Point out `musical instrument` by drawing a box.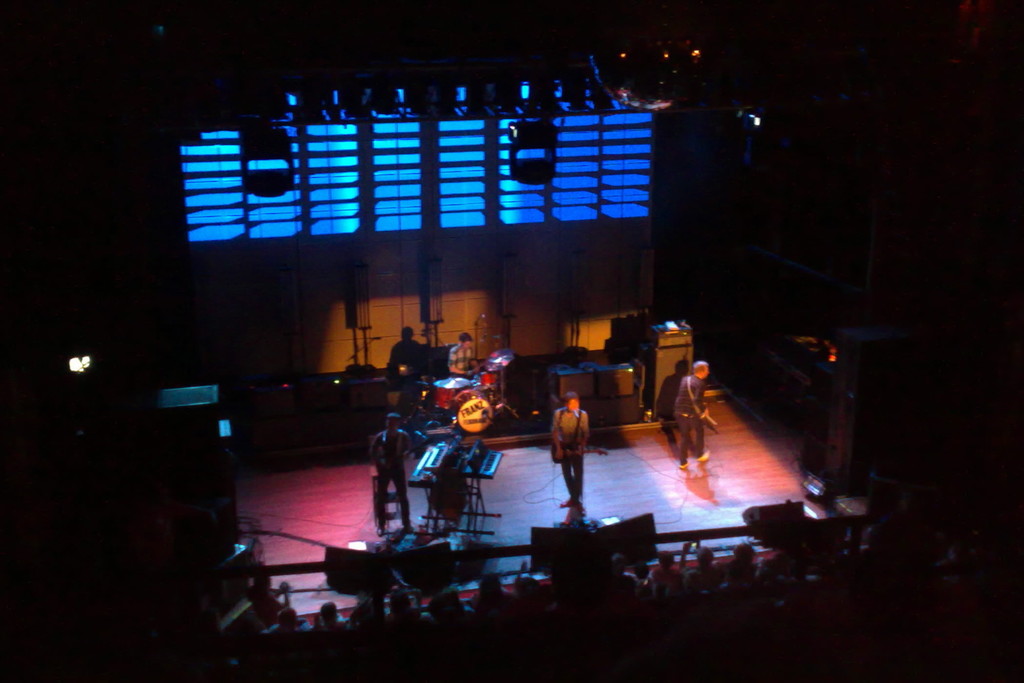
479, 348, 511, 372.
